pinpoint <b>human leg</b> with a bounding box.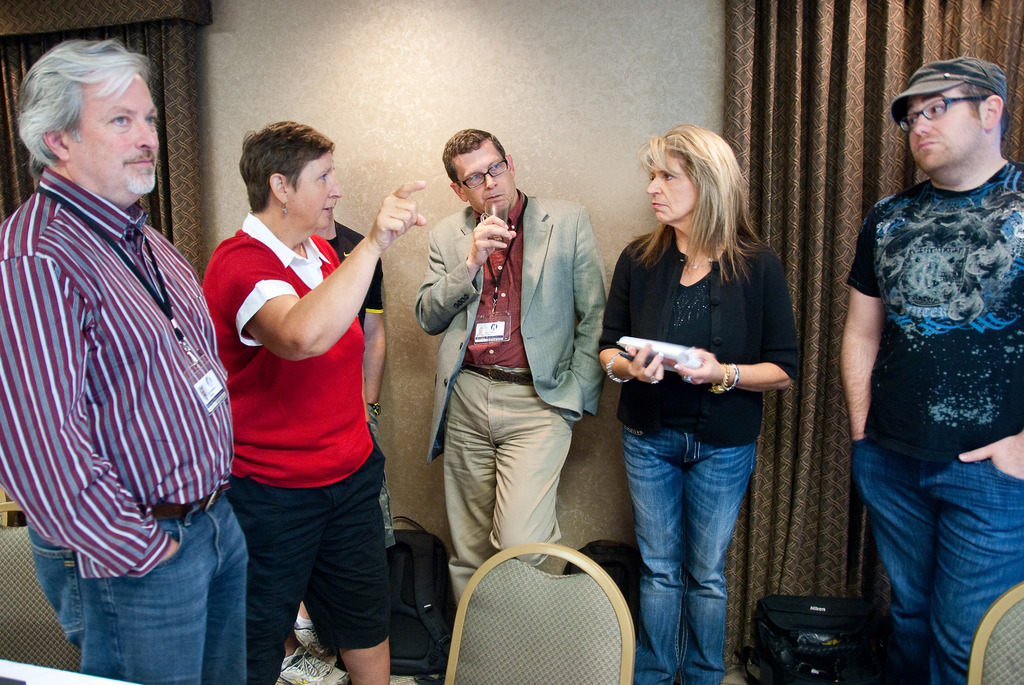
box(32, 501, 251, 678).
